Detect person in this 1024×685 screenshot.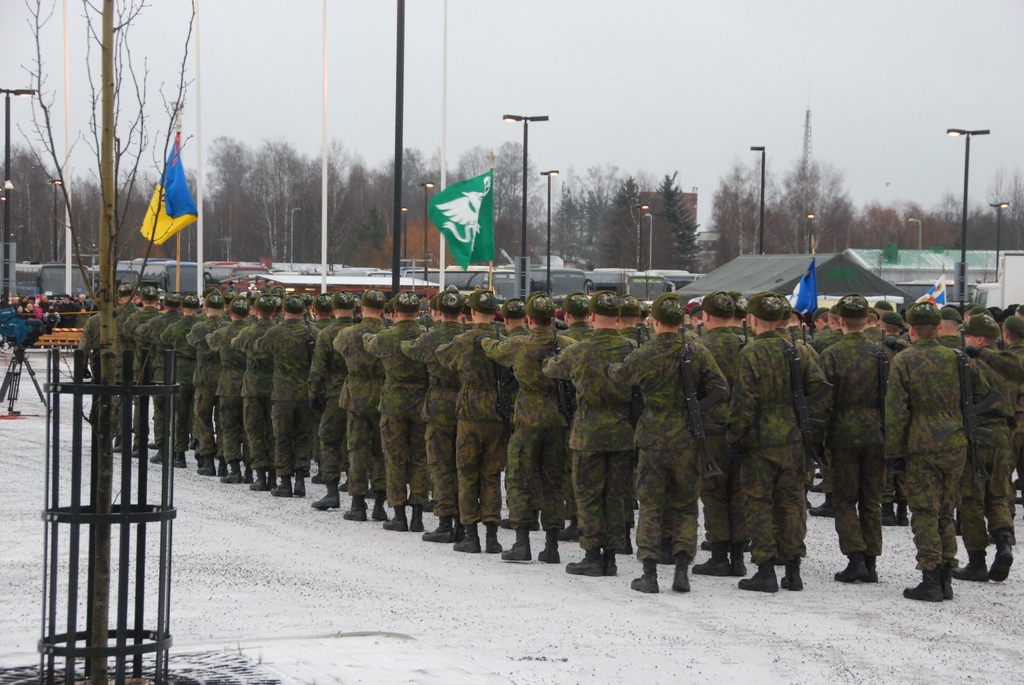
Detection: 692, 292, 760, 581.
